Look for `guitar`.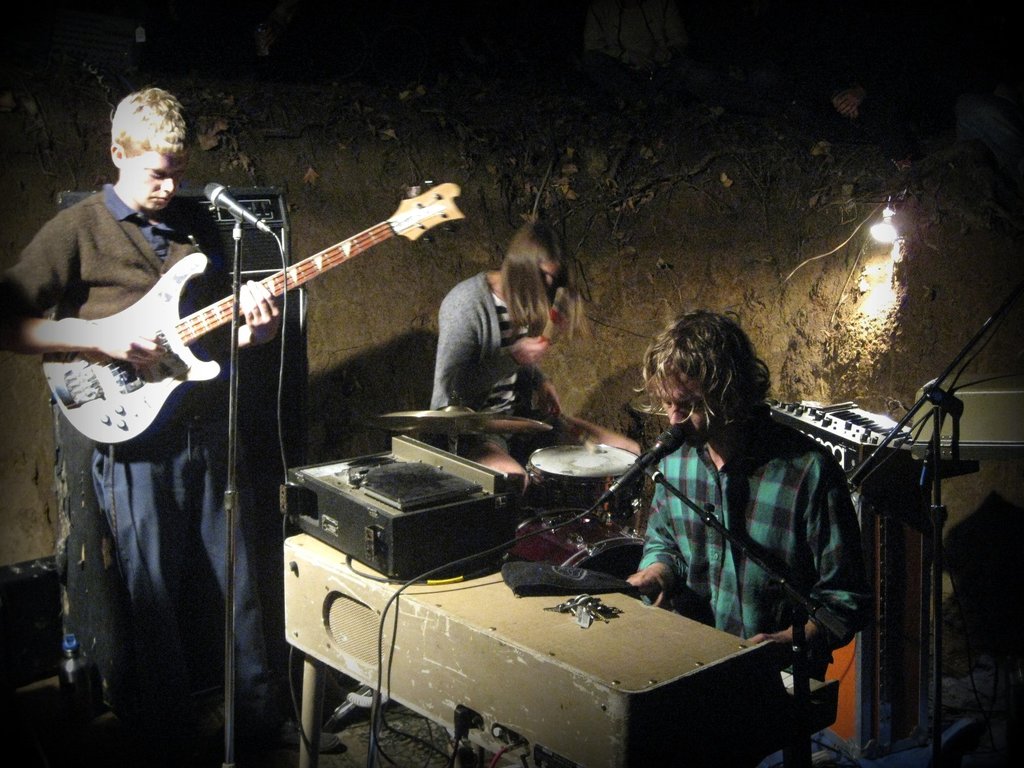
Found: crop(43, 175, 467, 449).
